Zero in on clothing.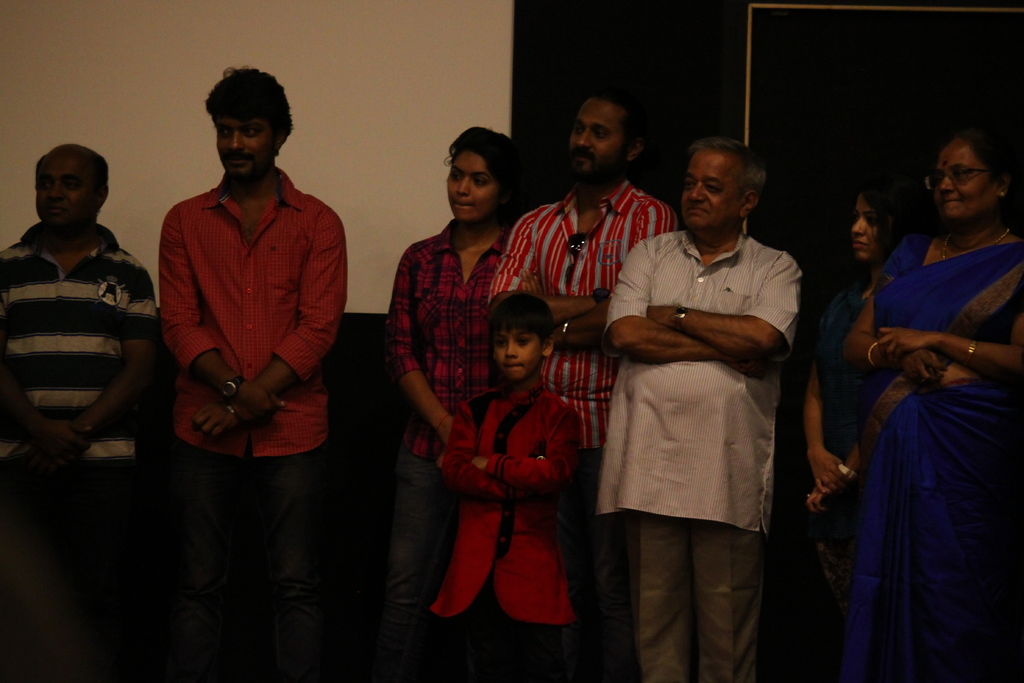
Zeroed in: 383, 222, 517, 682.
